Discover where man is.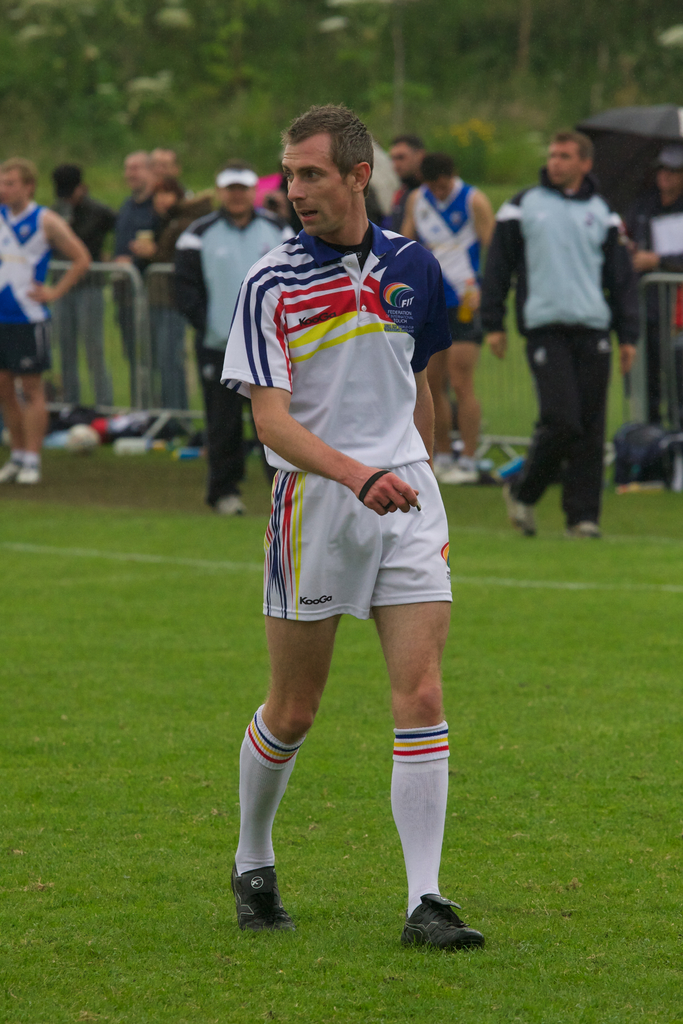
Discovered at (left=0, top=155, right=91, bottom=493).
